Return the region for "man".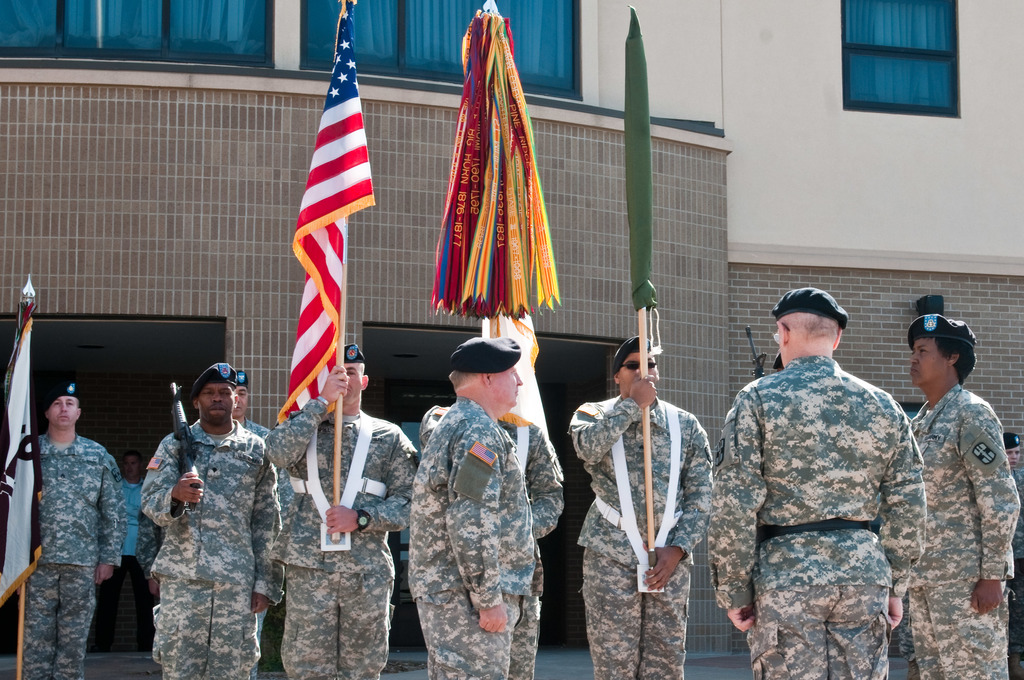
(415, 406, 563, 679).
